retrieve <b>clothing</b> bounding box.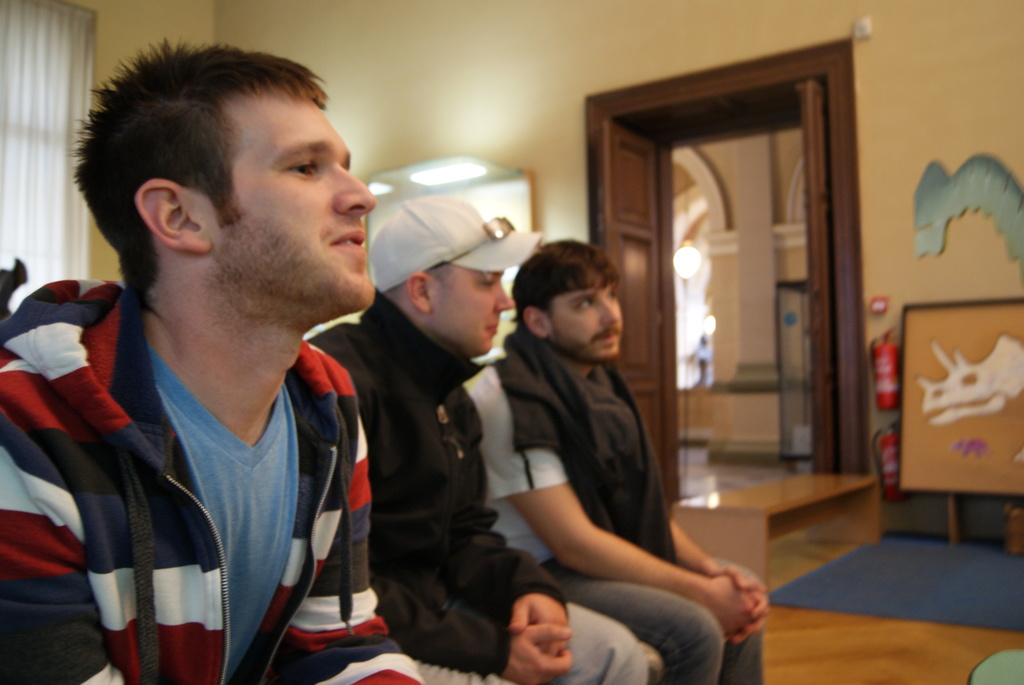
Bounding box: rect(458, 322, 771, 684).
